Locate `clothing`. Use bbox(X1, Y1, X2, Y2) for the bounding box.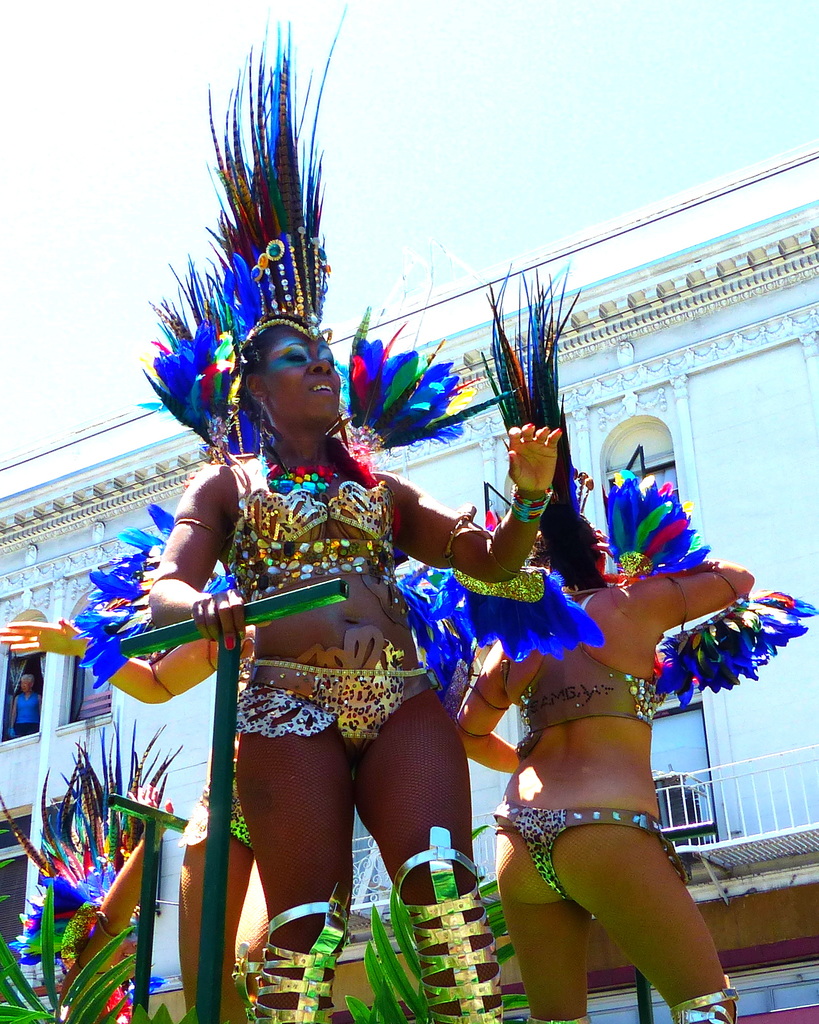
bbox(14, 687, 42, 734).
